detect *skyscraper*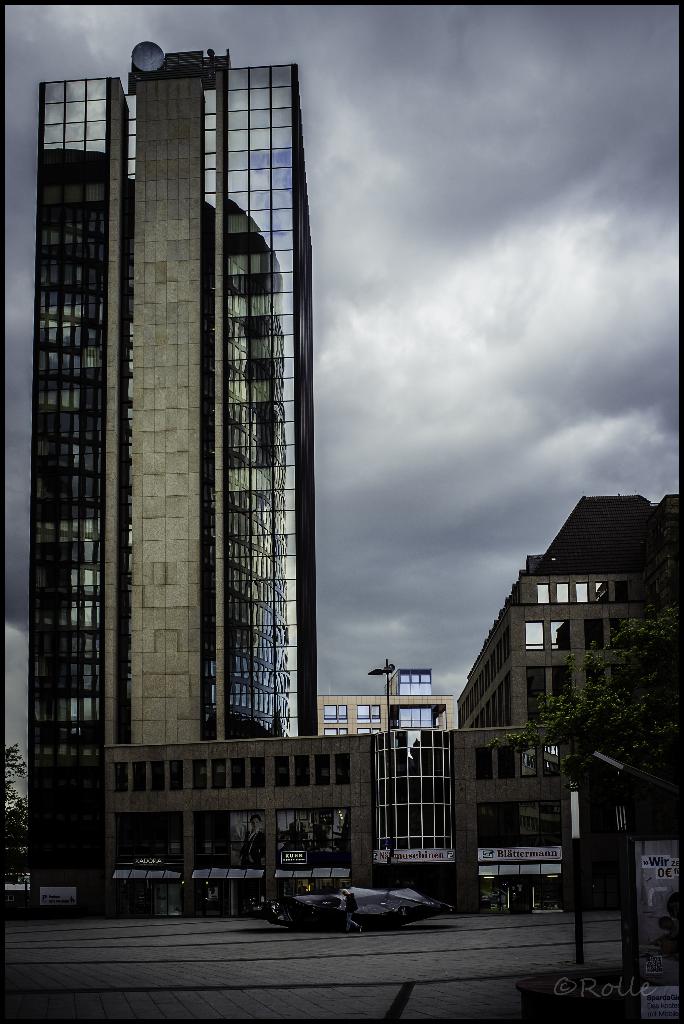
24:80:94:874
